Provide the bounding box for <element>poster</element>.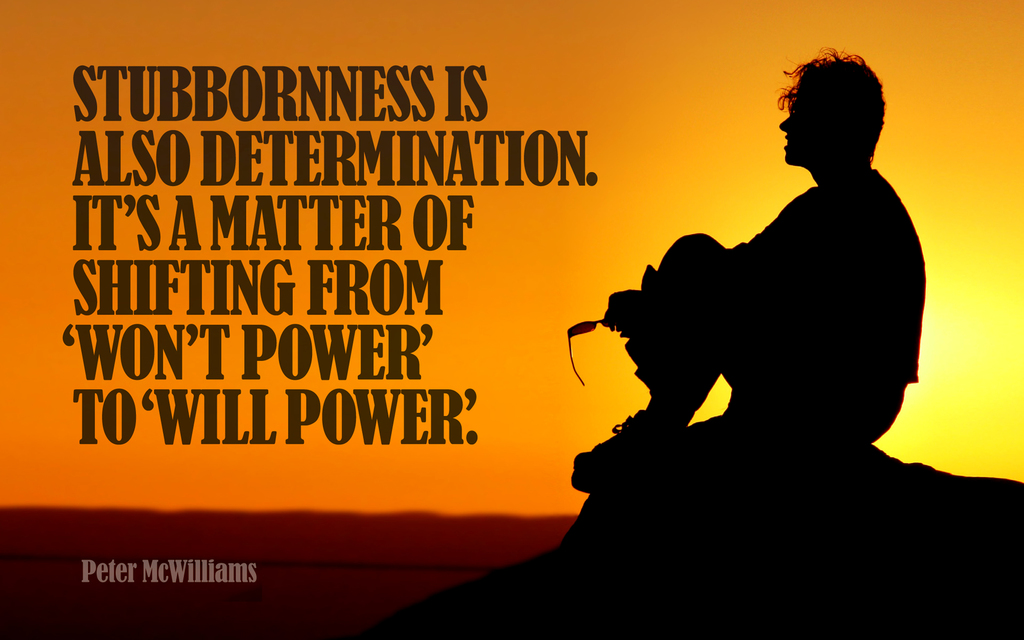
<box>0,0,1023,639</box>.
